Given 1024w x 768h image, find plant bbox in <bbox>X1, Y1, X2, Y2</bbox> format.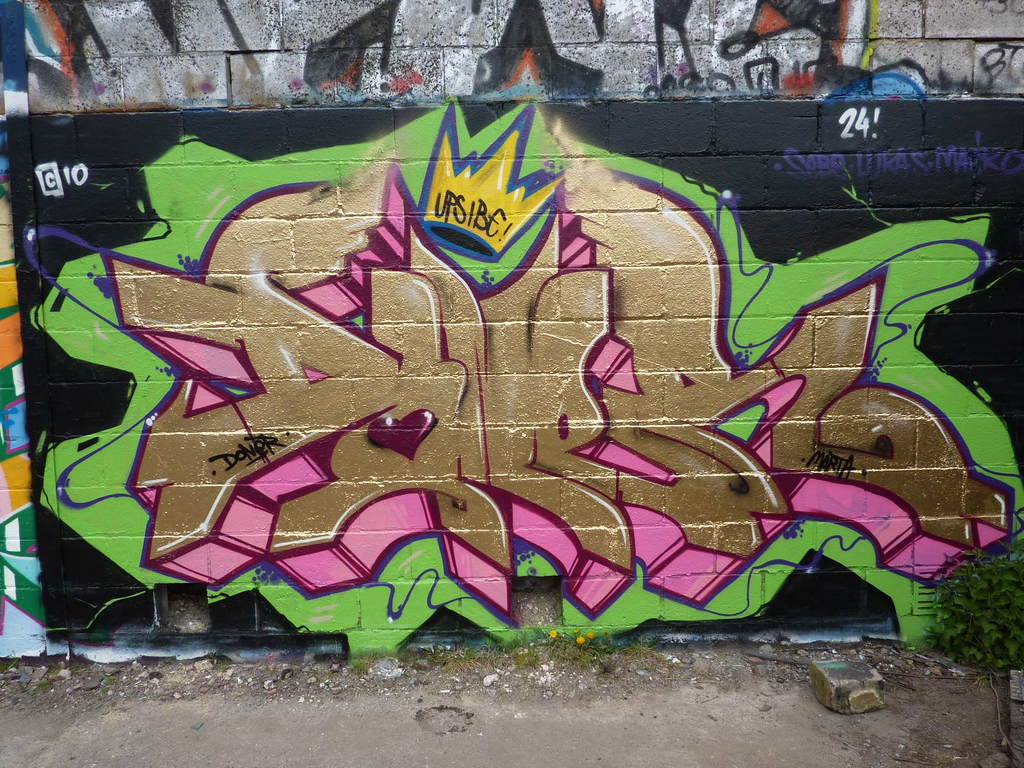
<bbox>922, 534, 1023, 689</bbox>.
